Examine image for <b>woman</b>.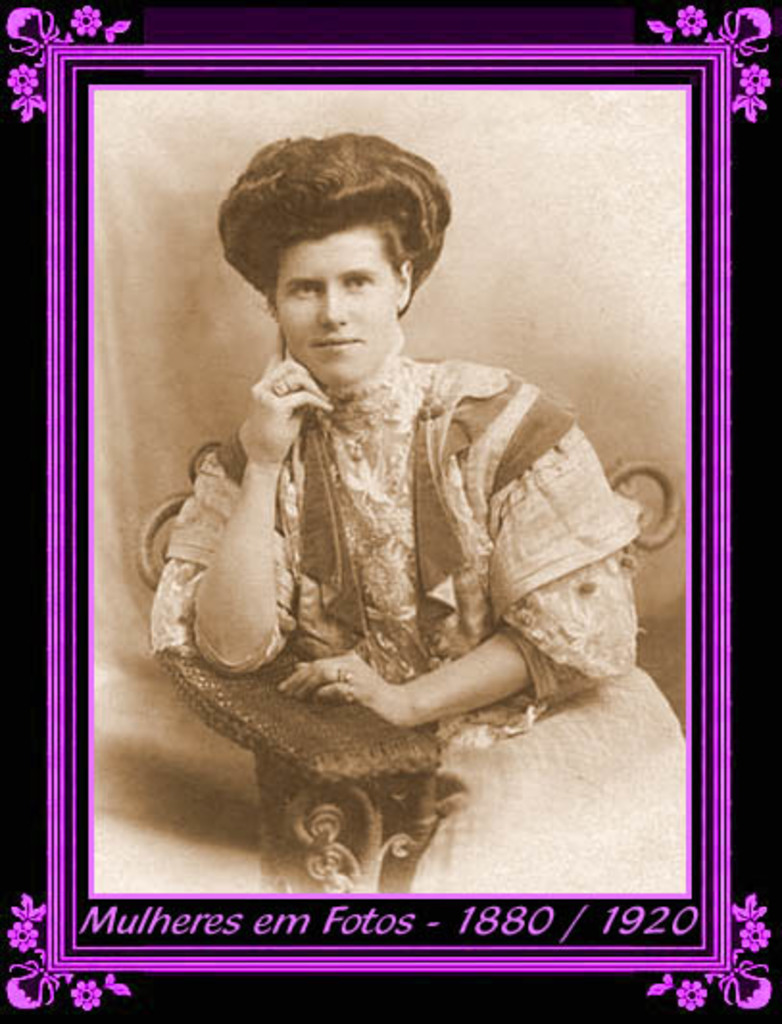
Examination result: 92:119:709:924.
